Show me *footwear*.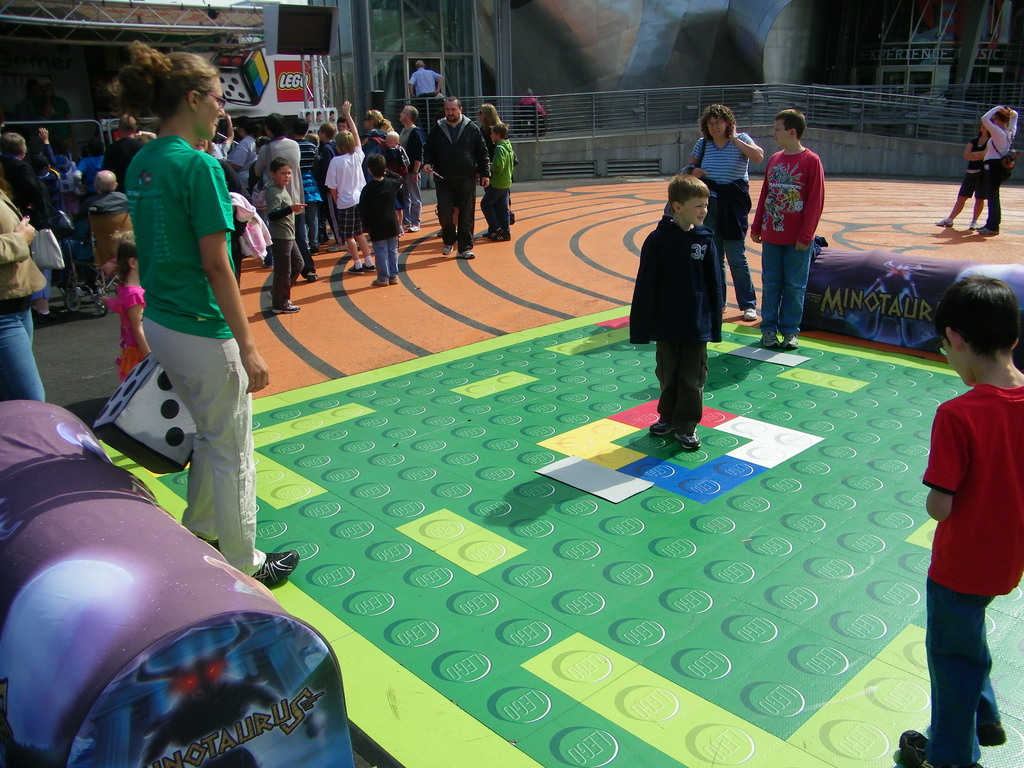
*footwear* is here: bbox=[640, 412, 675, 433].
